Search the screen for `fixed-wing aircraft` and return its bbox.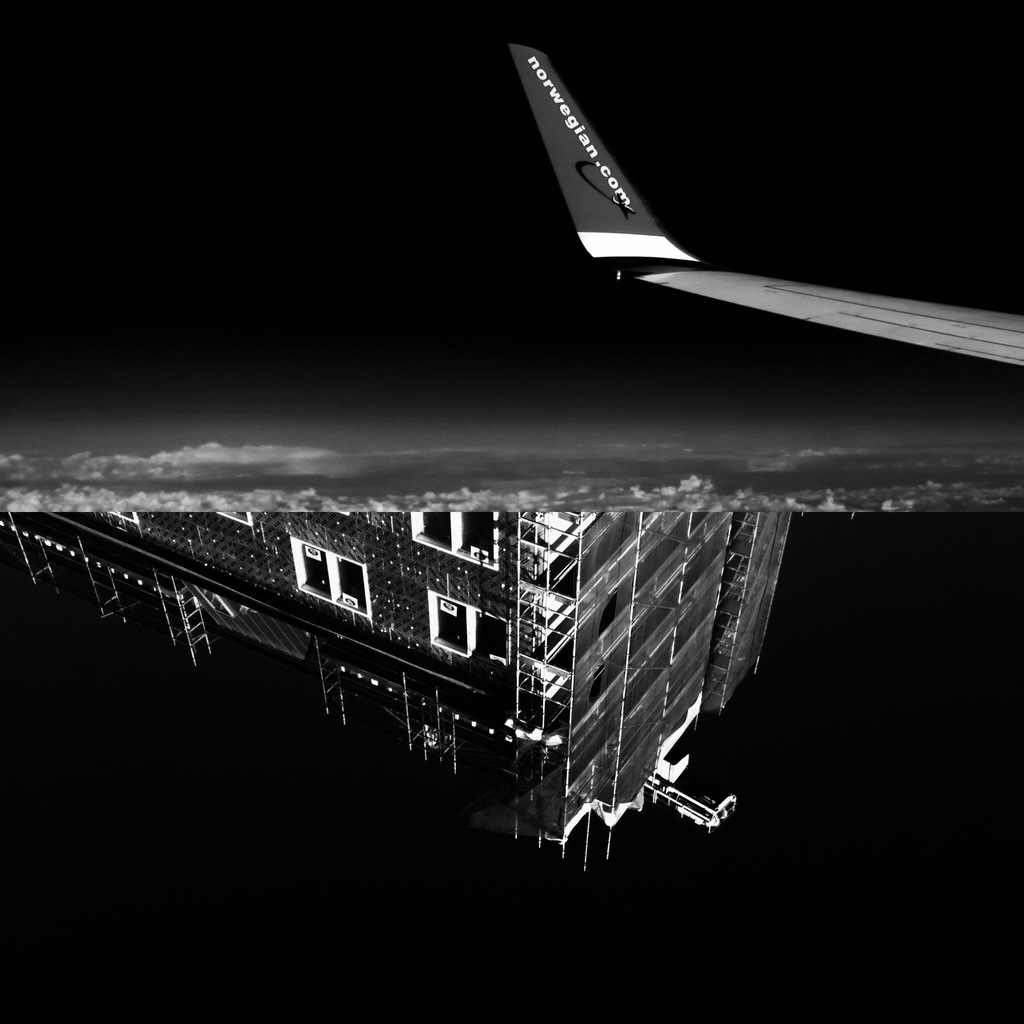
Found: l=502, t=54, r=1023, b=388.
